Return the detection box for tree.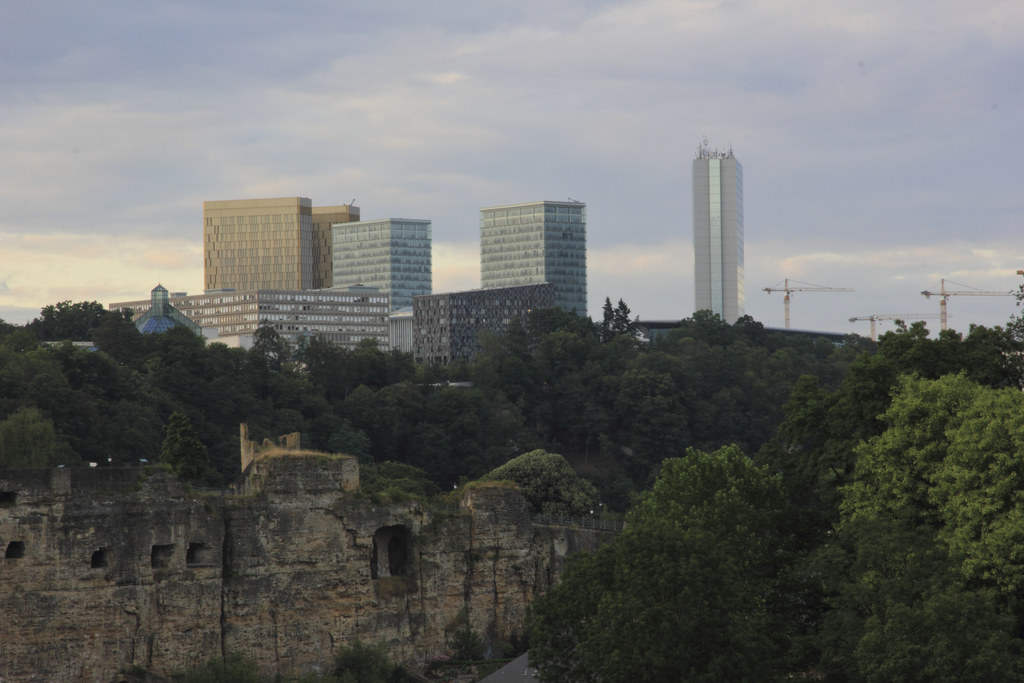
[477, 447, 602, 518].
